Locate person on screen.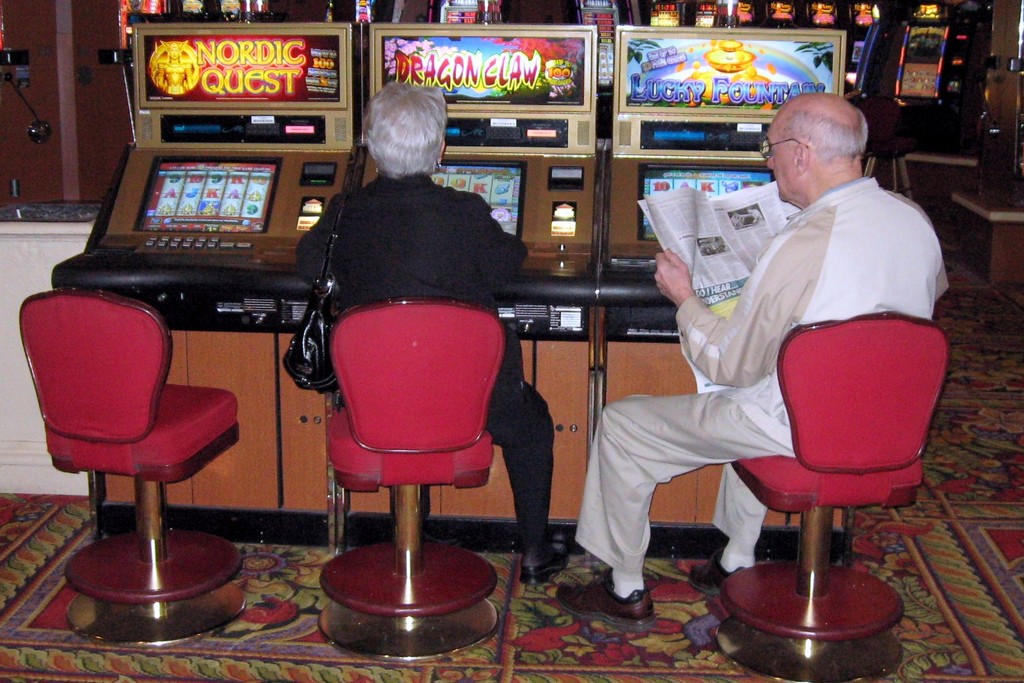
On screen at 296:84:524:559.
